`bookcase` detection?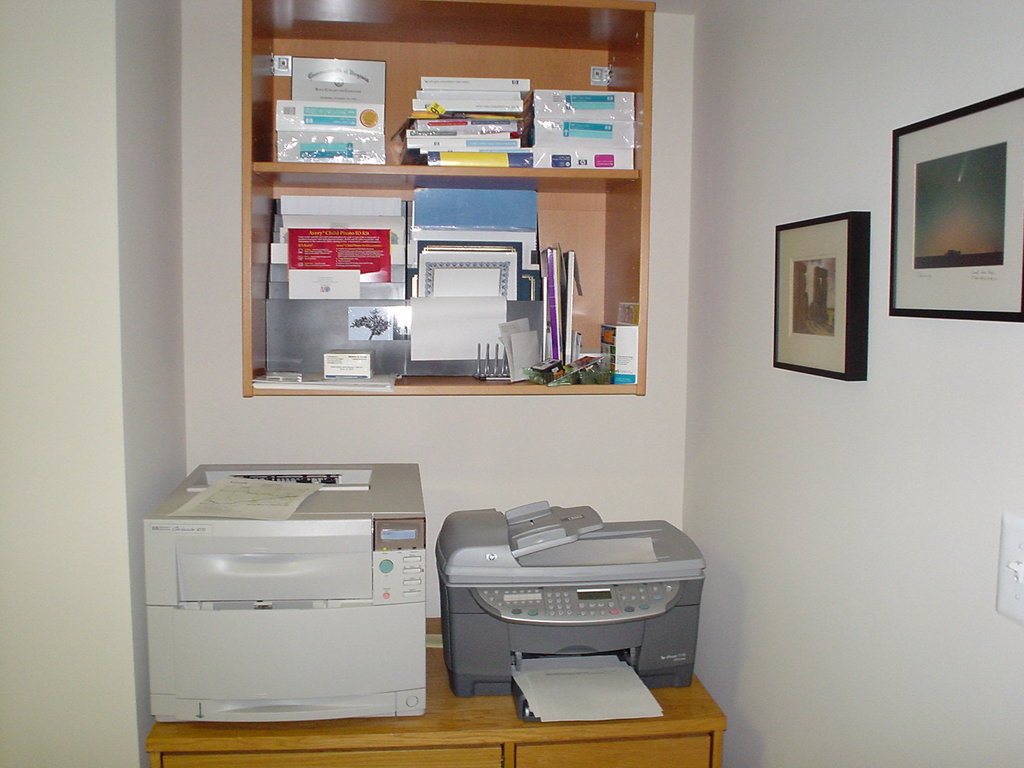
select_region(237, 0, 653, 397)
